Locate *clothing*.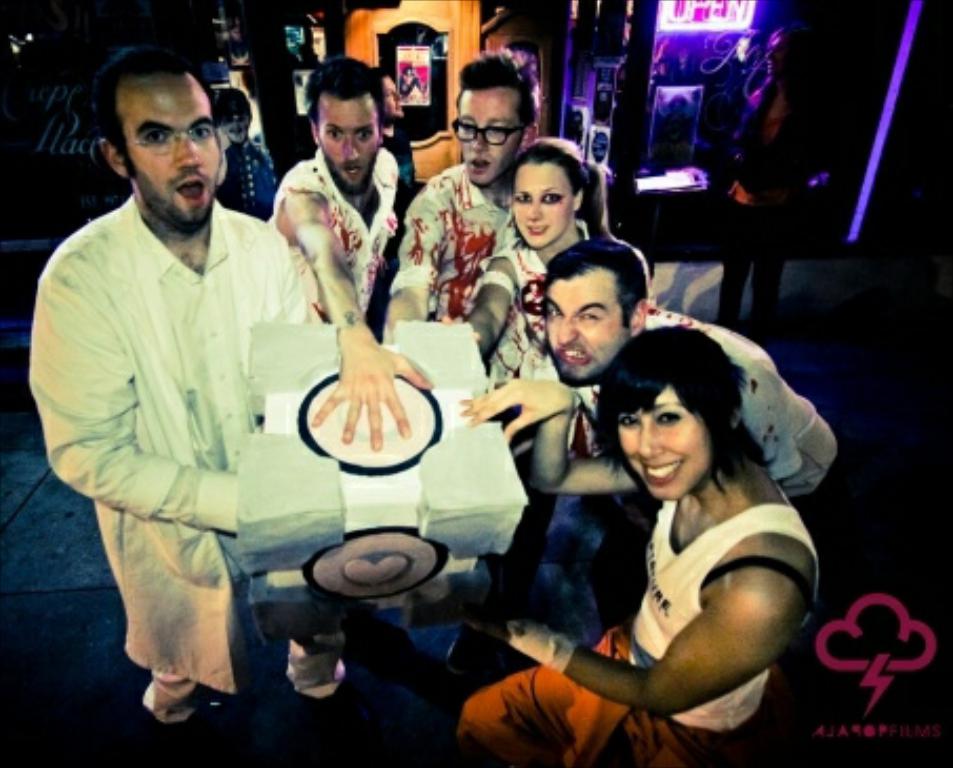
Bounding box: x1=265, y1=151, x2=393, y2=322.
